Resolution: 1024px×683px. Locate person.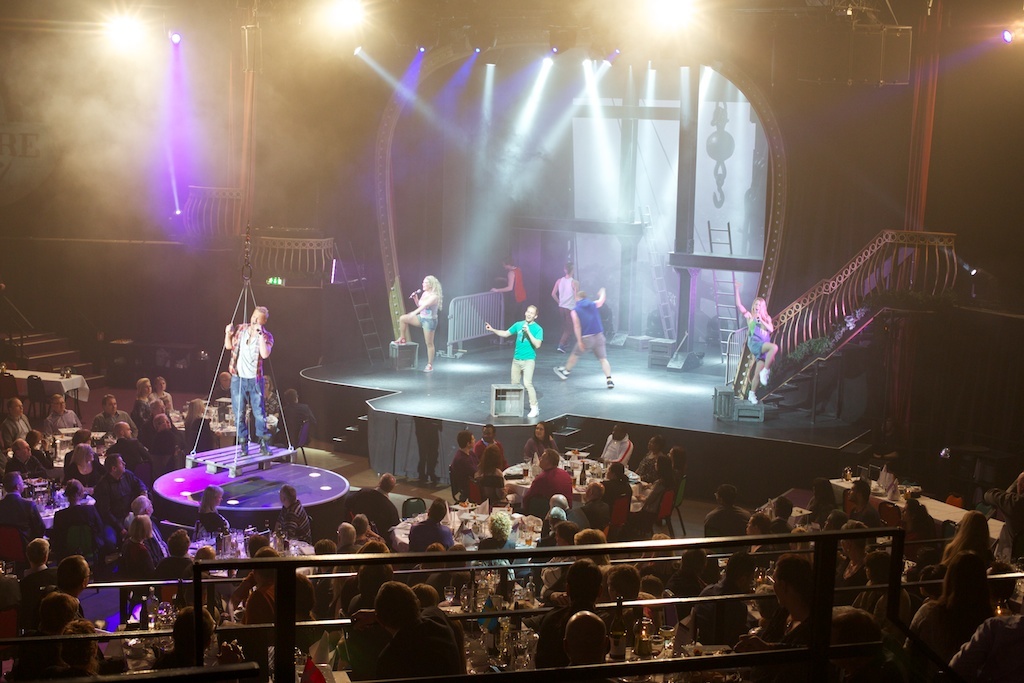
208, 289, 274, 459.
